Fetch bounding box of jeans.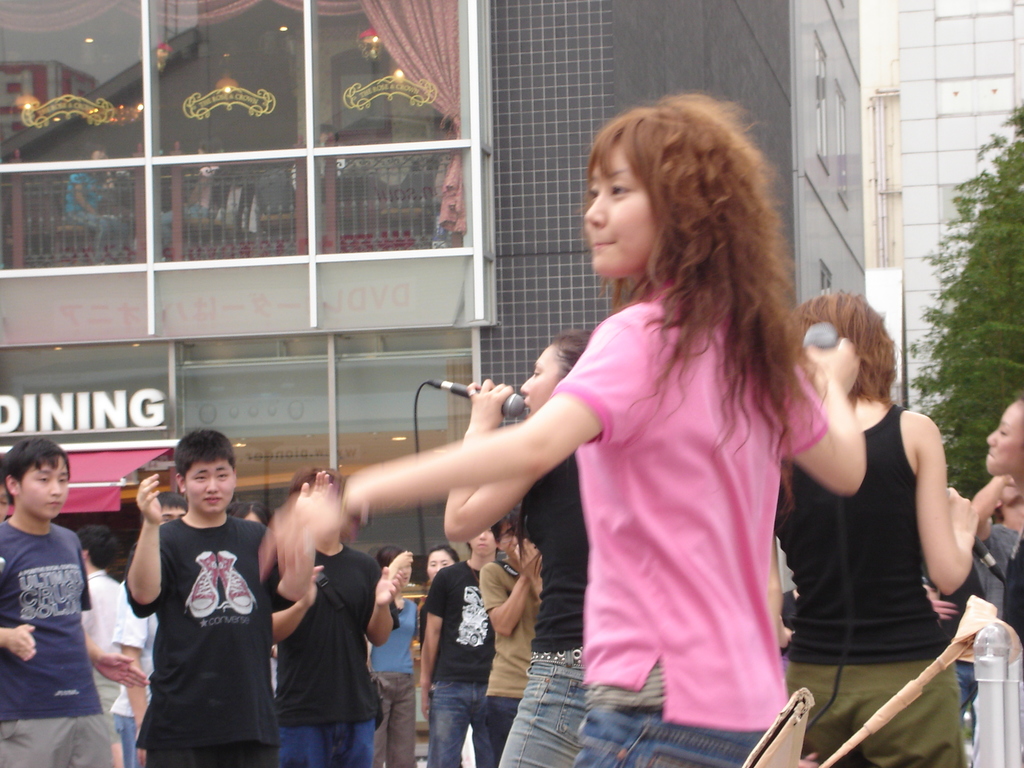
Bbox: (x1=115, y1=710, x2=137, y2=767).
